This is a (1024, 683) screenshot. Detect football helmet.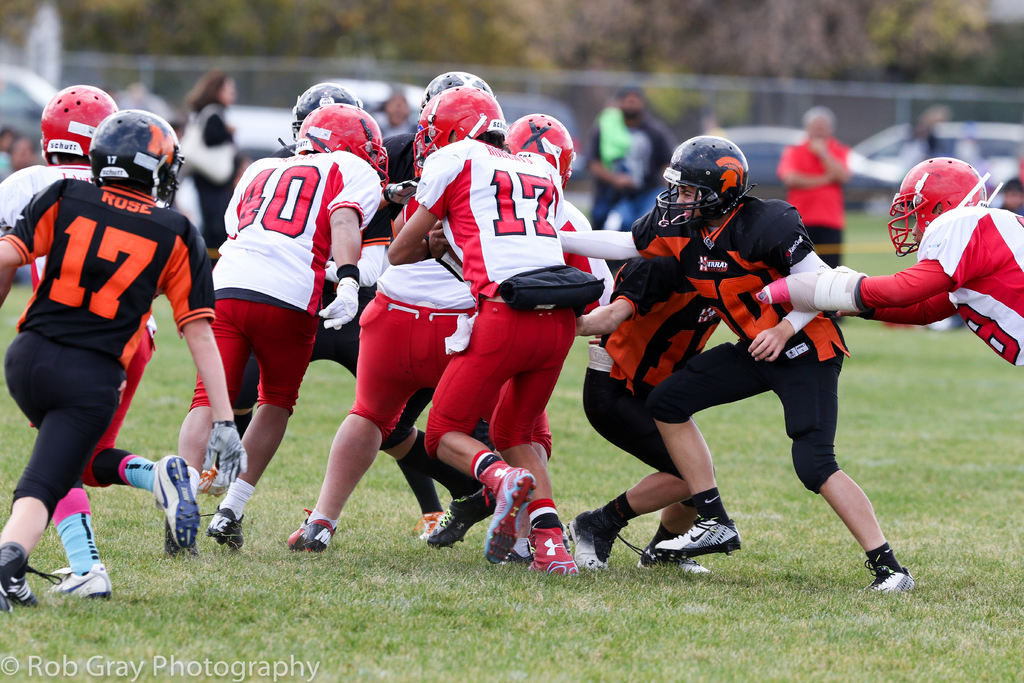
crop(888, 154, 998, 255).
